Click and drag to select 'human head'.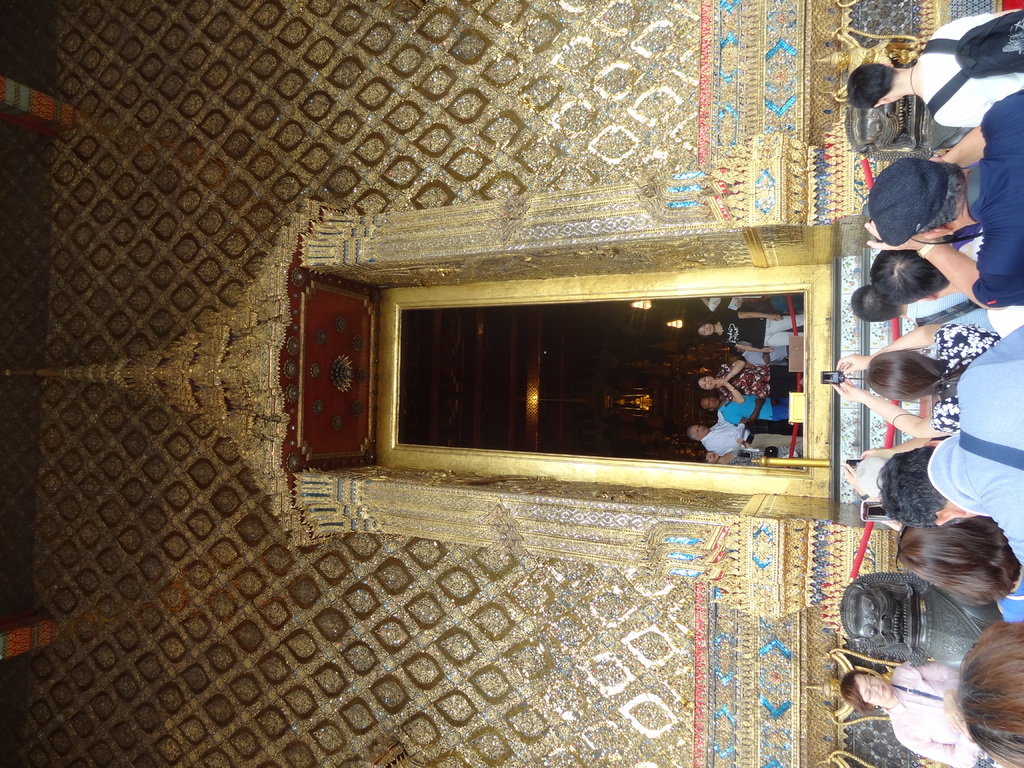
Selection: 870/159/966/249.
